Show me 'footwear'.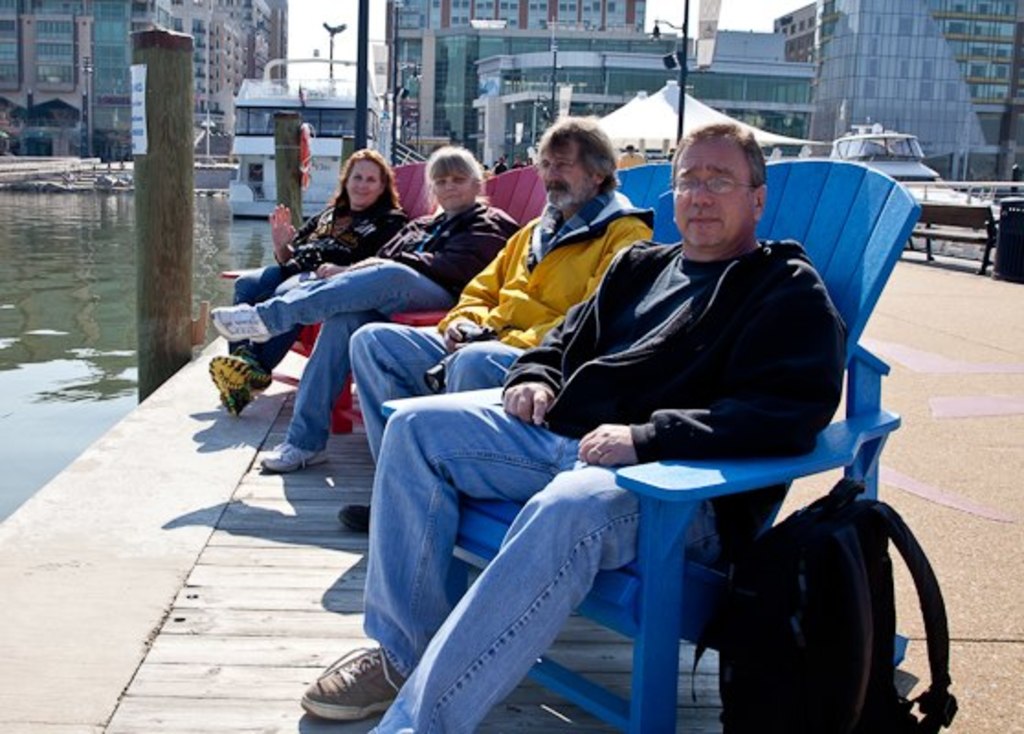
'footwear' is here: box=[207, 352, 277, 395].
